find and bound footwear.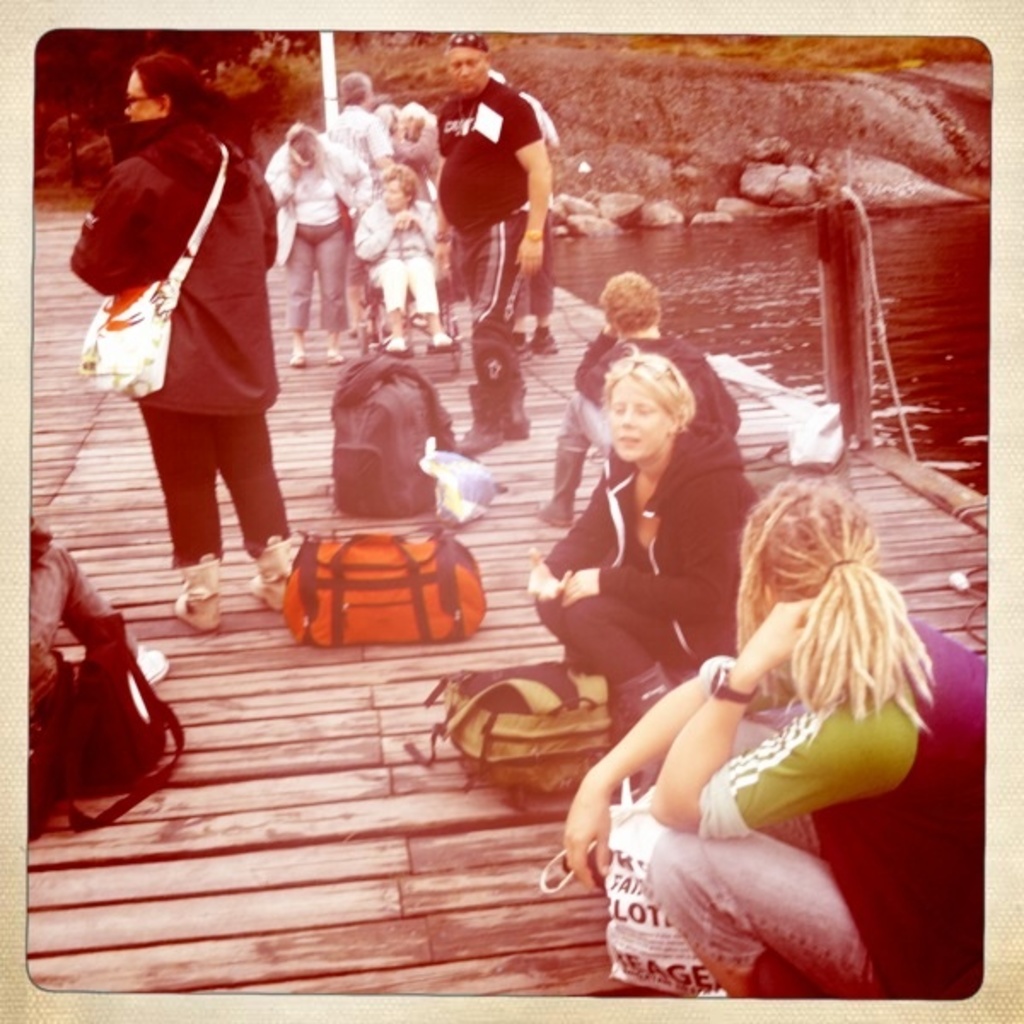
Bound: (439,329,452,346).
